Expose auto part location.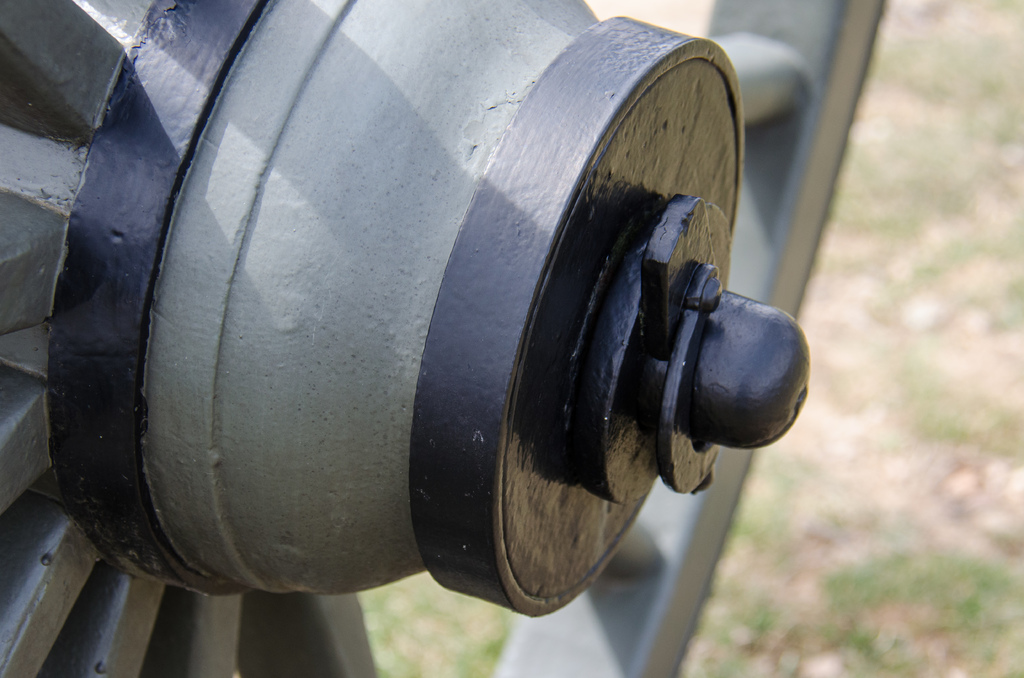
Exposed at left=0, top=2, right=886, bottom=677.
